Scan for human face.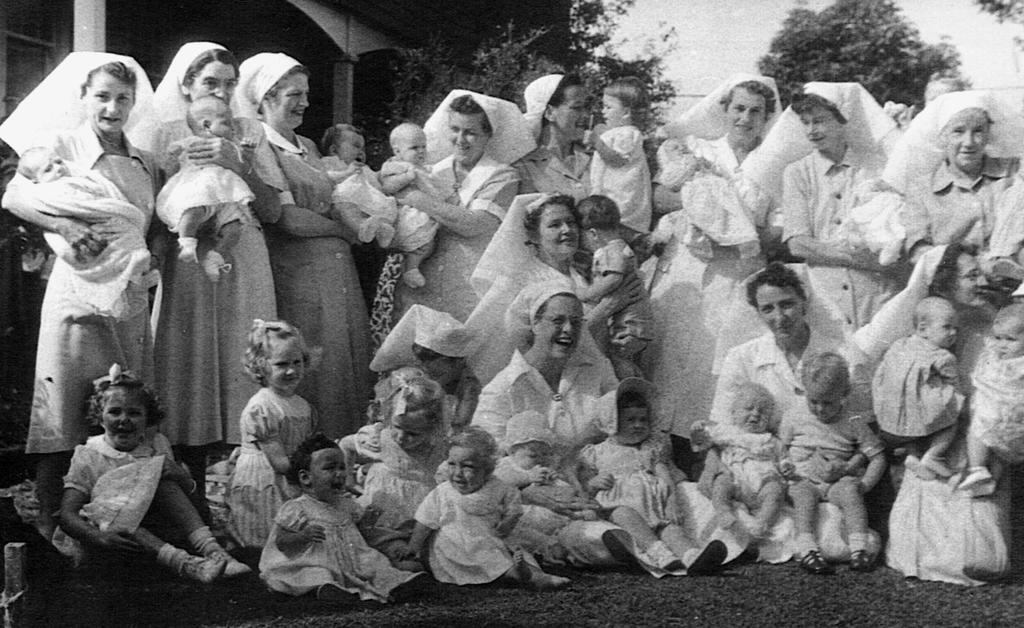
Scan result: (275, 344, 304, 397).
